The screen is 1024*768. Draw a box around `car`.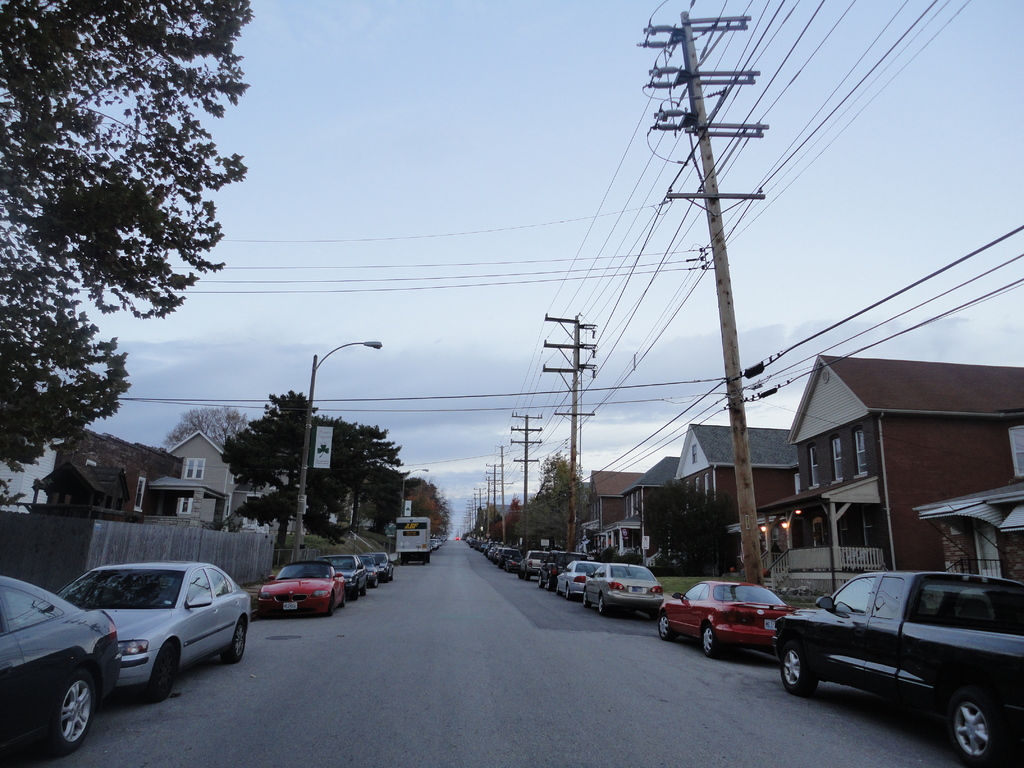
[60,561,248,707].
